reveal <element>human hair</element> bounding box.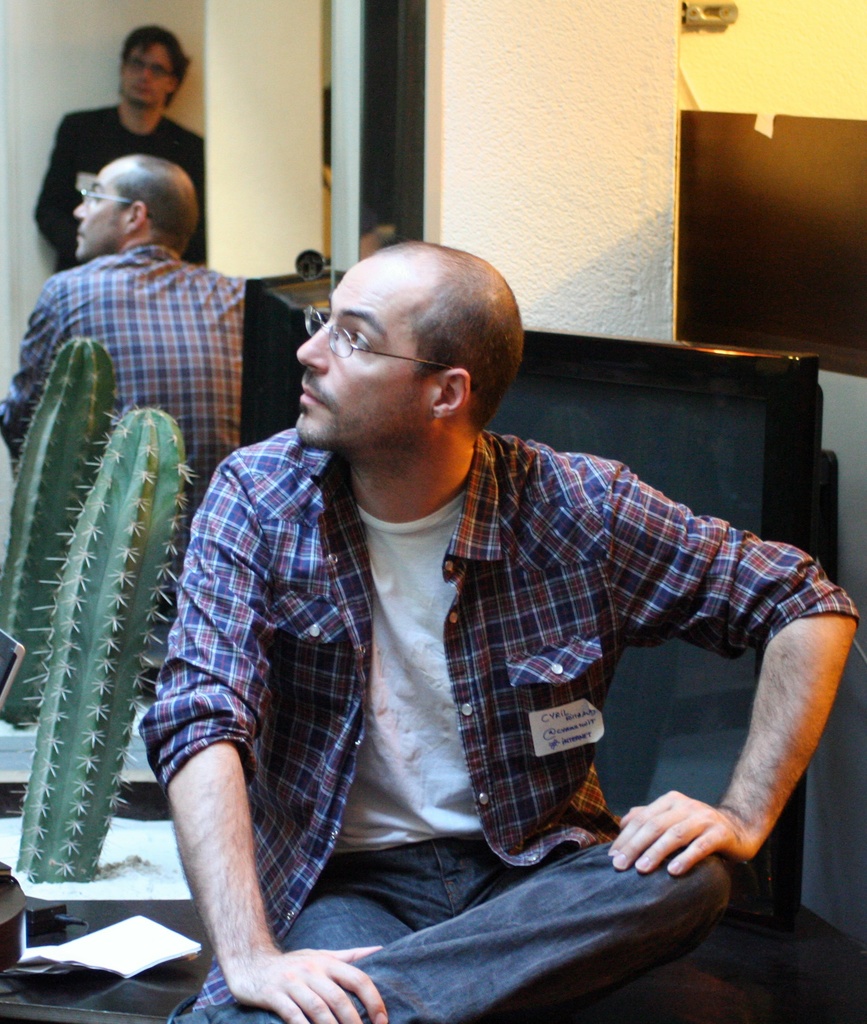
Revealed: <region>118, 25, 192, 108</region>.
